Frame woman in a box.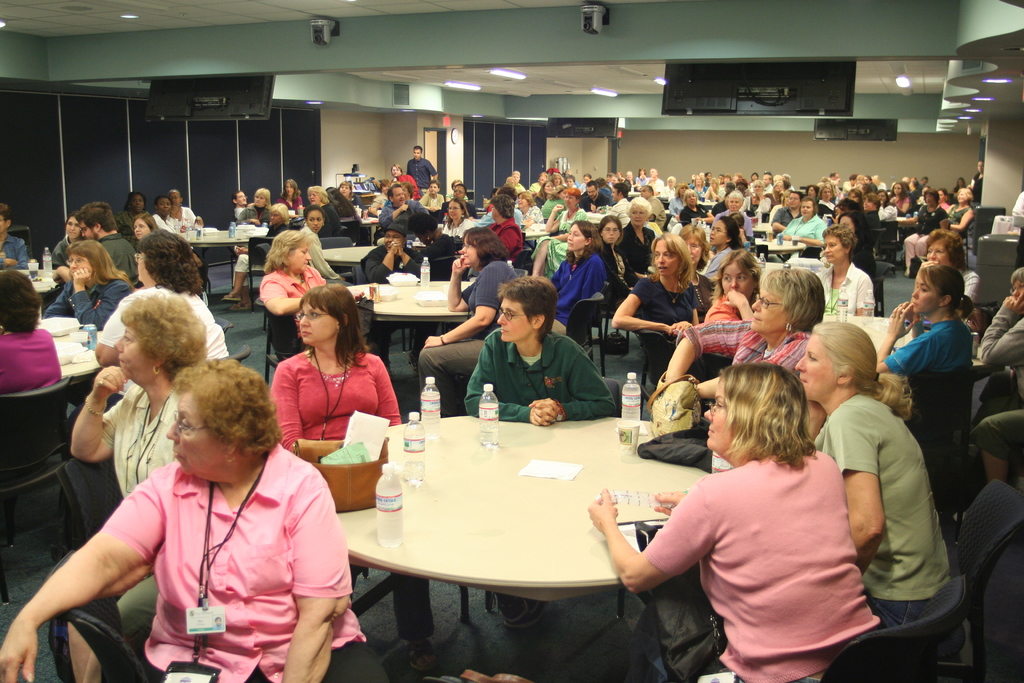
{"x1": 252, "y1": 229, "x2": 380, "y2": 362}.
